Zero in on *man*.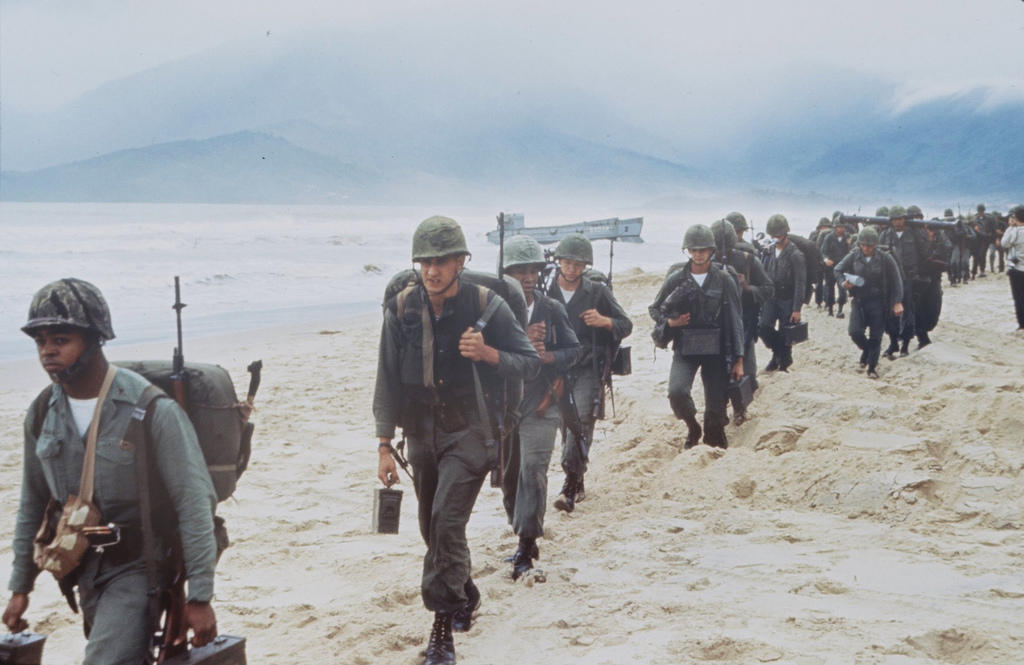
Zeroed in: box=[832, 225, 902, 374].
